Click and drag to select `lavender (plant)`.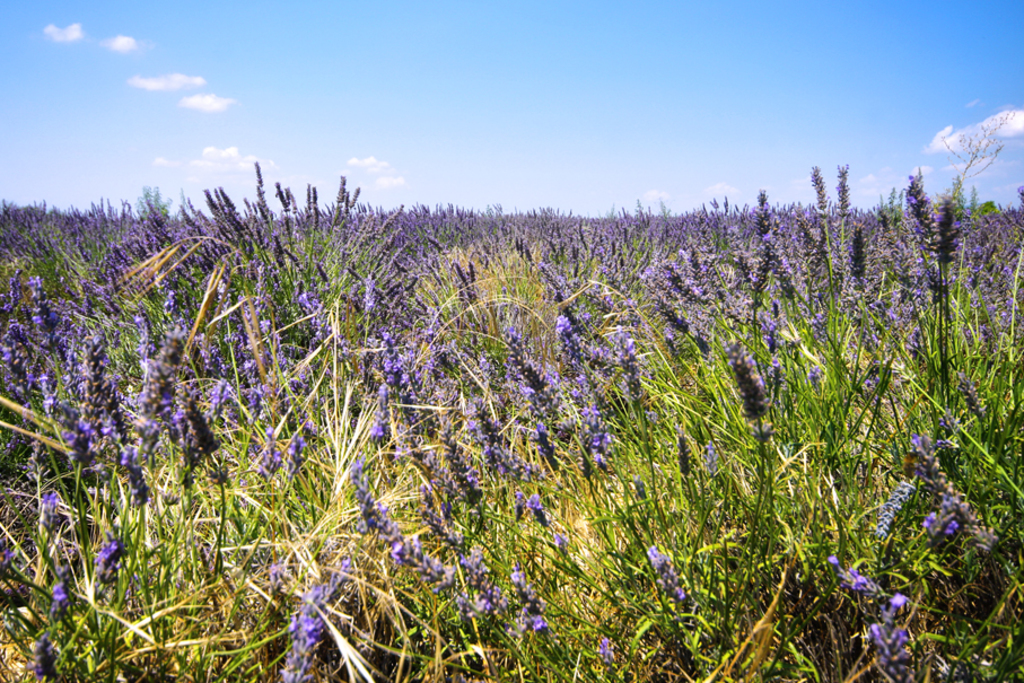
Selection: (589,287,631,319).
